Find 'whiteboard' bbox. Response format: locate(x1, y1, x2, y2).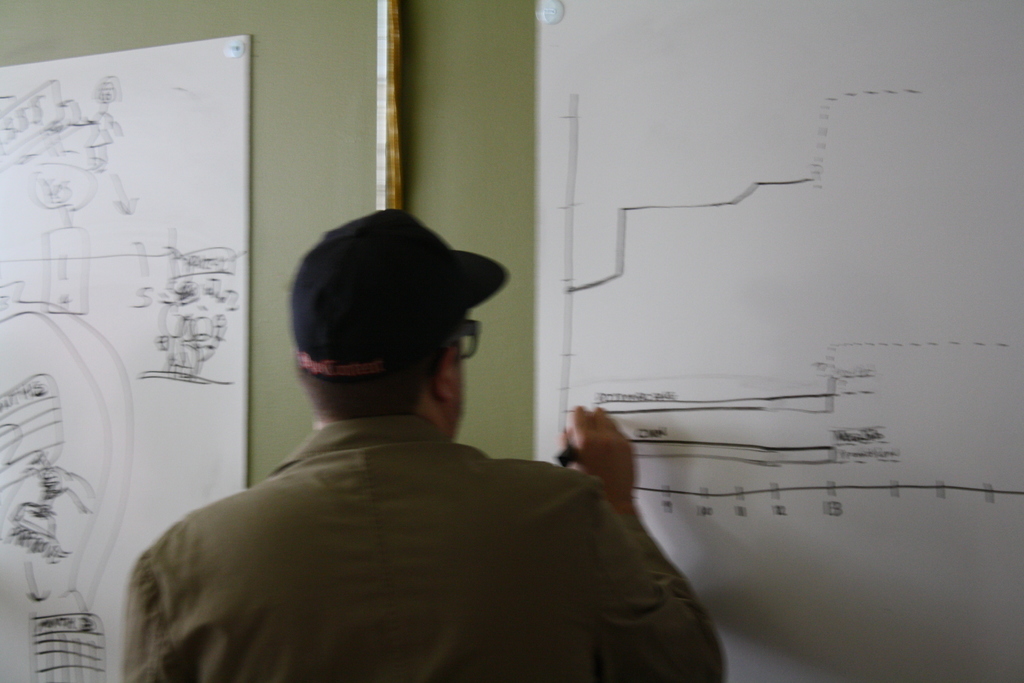
locate(0, 29, 253, 682).
